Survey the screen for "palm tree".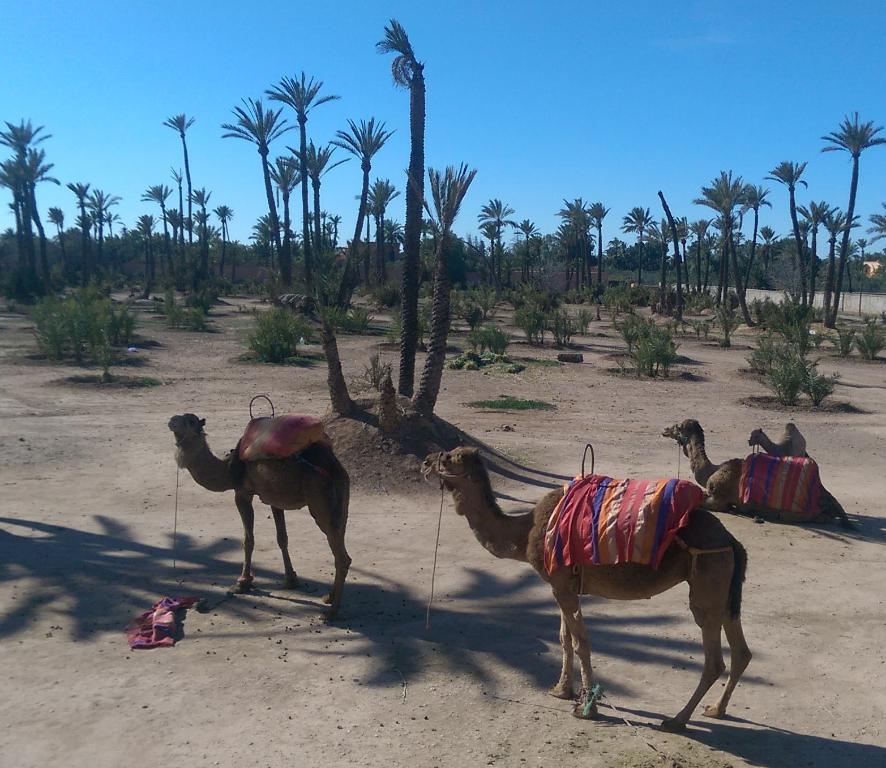
Survey found: select_region(408, 166, 477, 421).
